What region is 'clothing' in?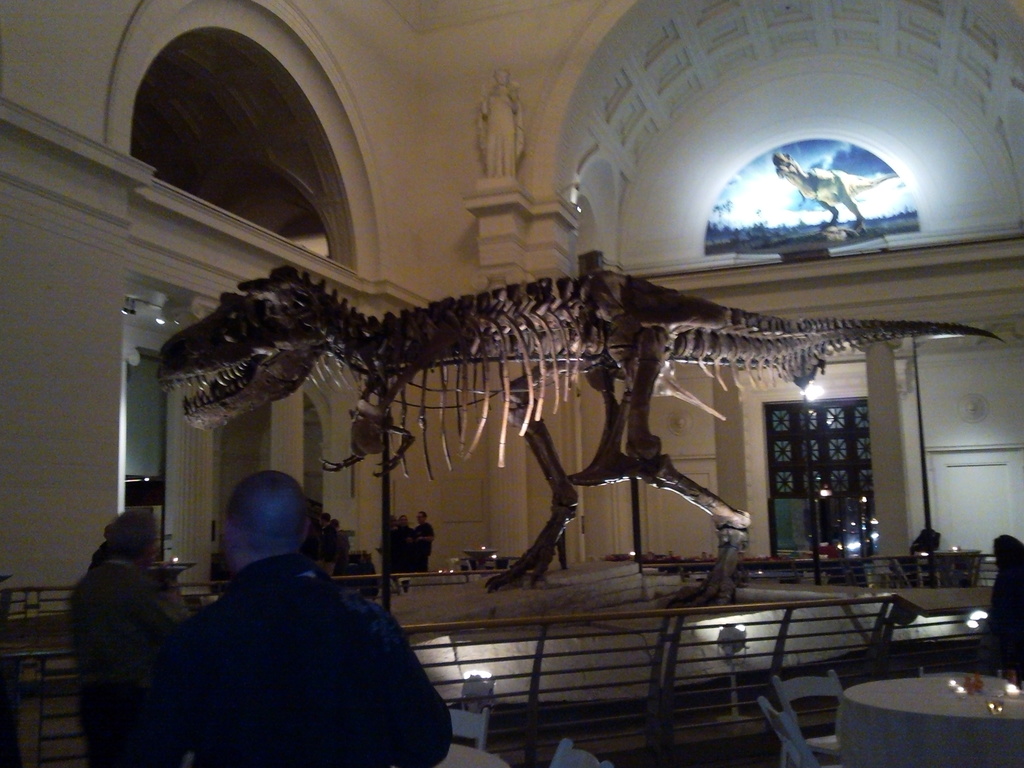
412/520/429/575.
